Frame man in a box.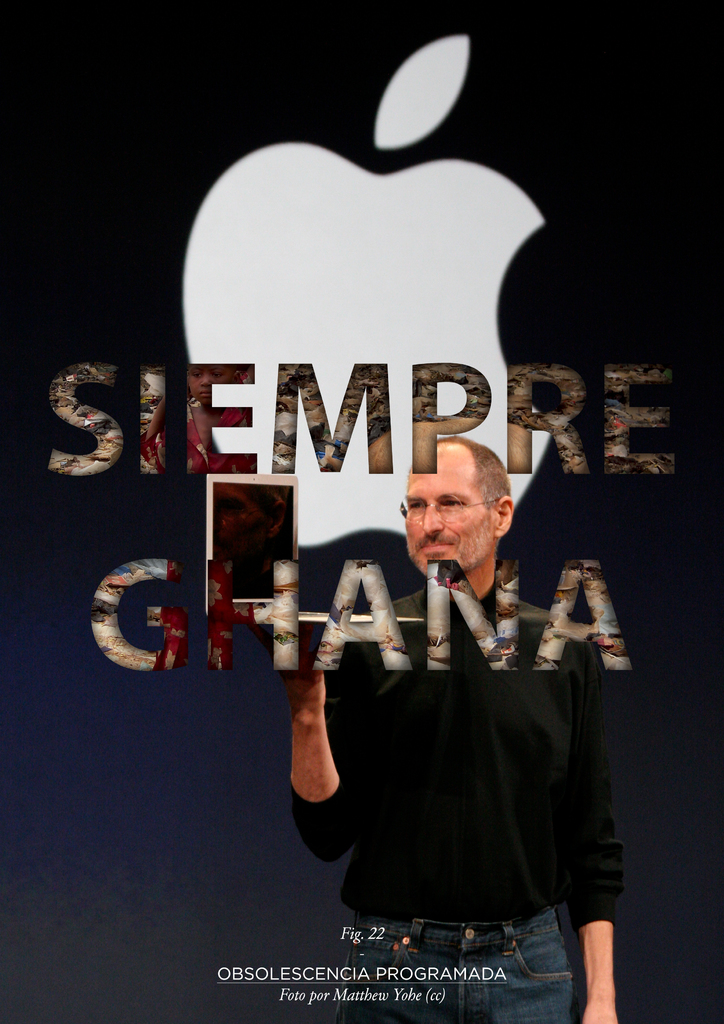
box=[267, 426, 627, 1023].
